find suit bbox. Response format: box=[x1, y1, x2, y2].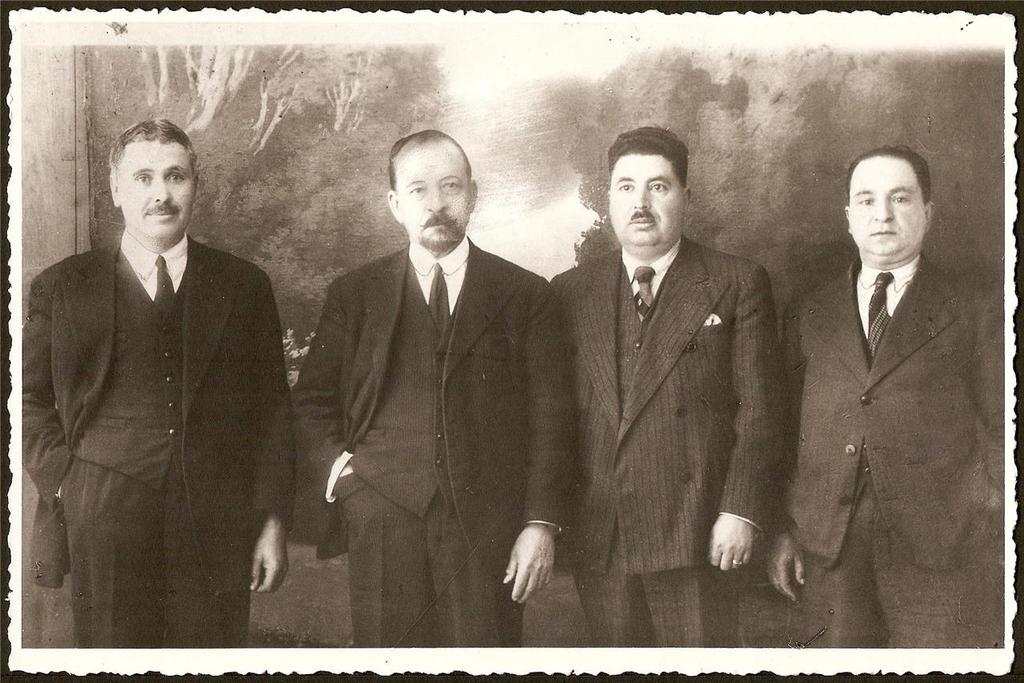
box=[297, 134, 554, 637].
